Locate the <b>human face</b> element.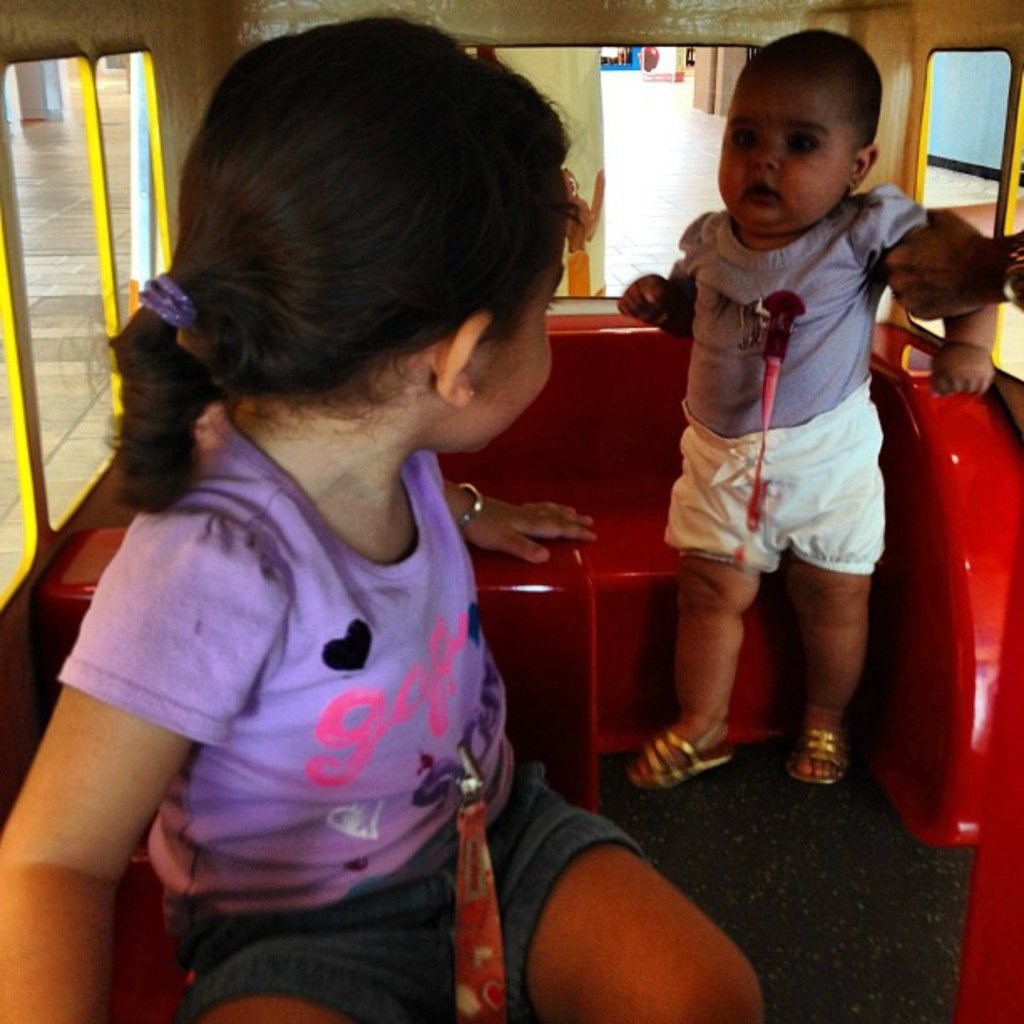
Element bbox: {"x1": 480, "y1": 186, "x2": 564, "y2": 463}.
